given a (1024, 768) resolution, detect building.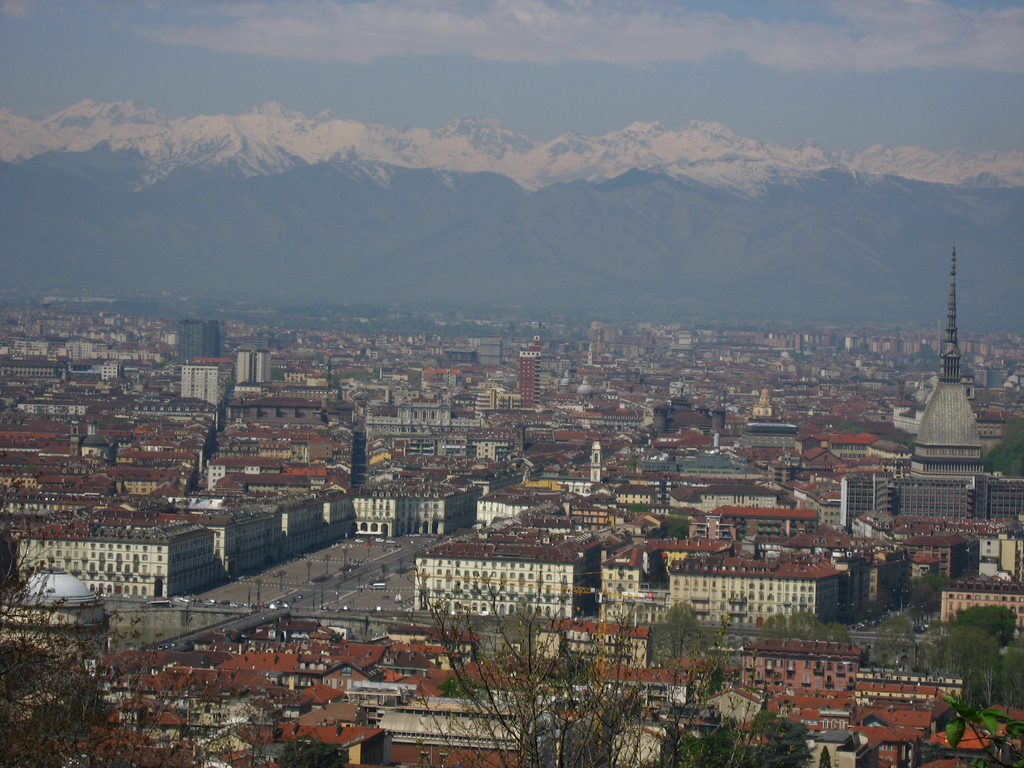
22:504:231:600.
